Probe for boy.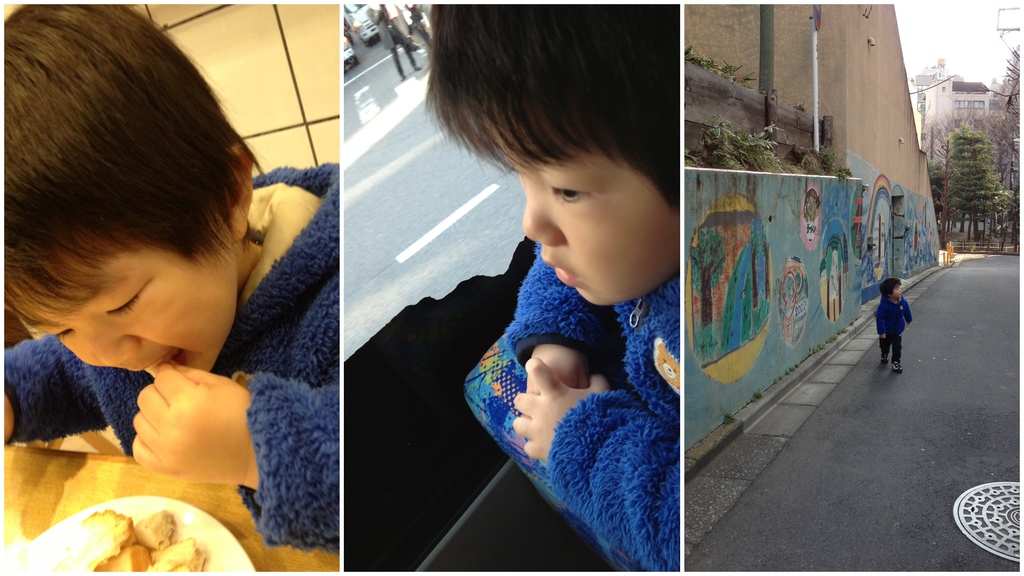
Probe result: BBox(416, 0, 680, 575).
